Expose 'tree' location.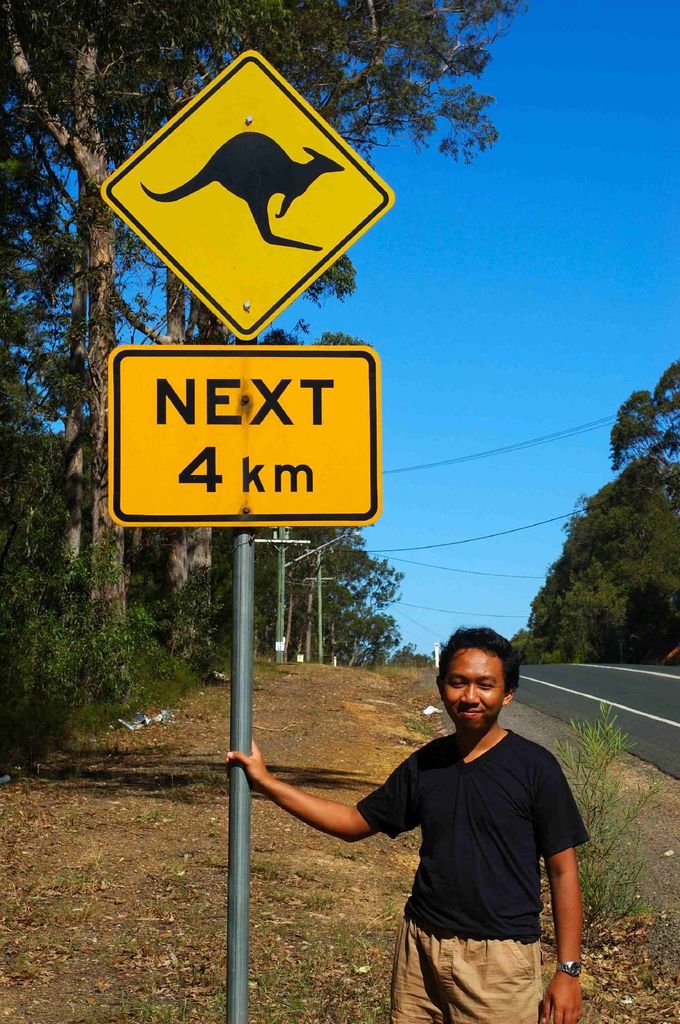
Exposed at (516, 564, 587, 659).
